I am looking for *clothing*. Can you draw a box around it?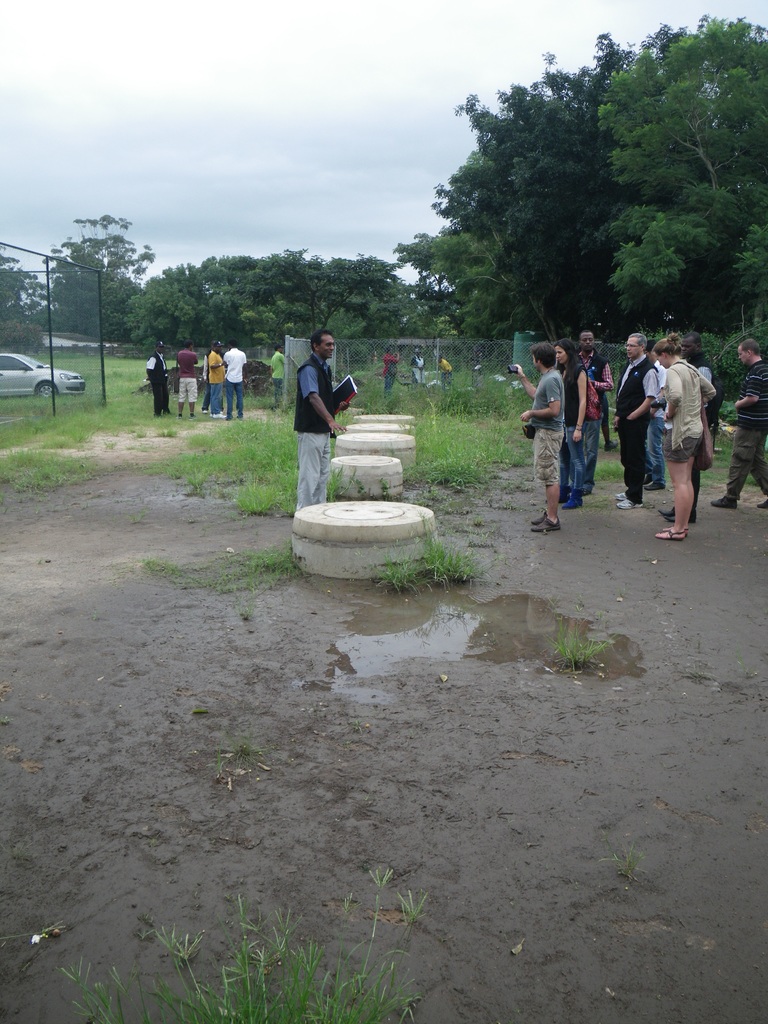
Sure, the bounding box is select_region(534, 364, 567, 502).
